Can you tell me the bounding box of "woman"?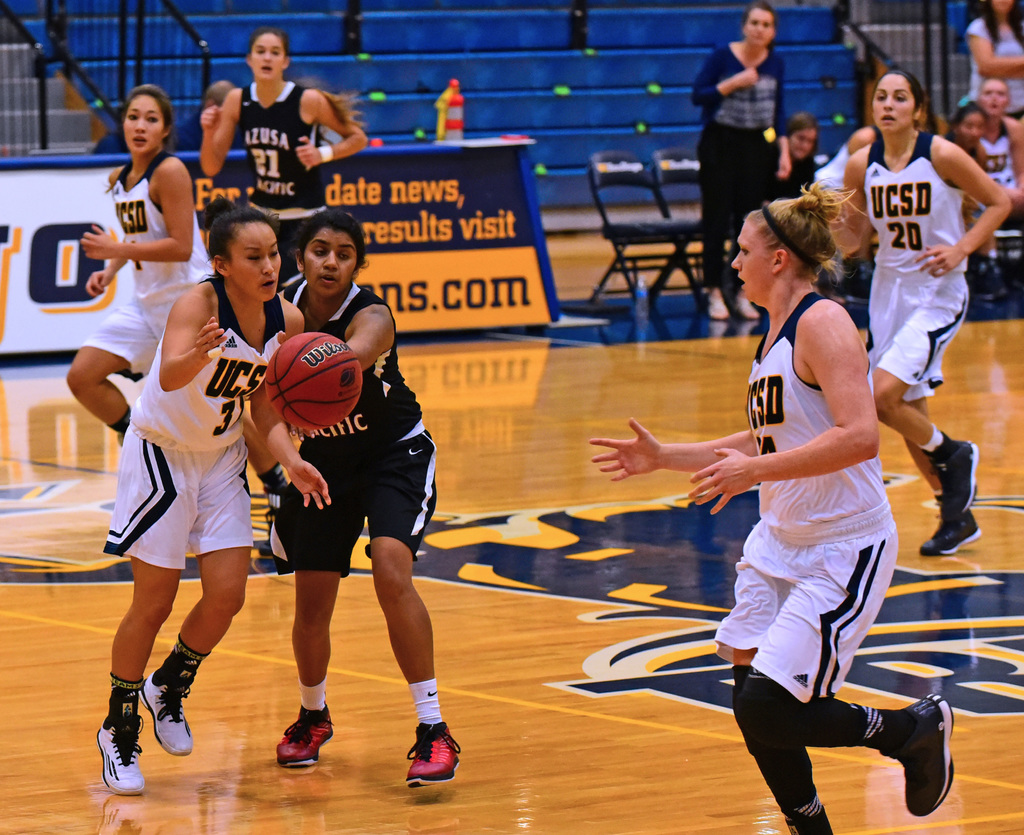
pyautogui.locateOnScreen(63, 84, 218, 447).
